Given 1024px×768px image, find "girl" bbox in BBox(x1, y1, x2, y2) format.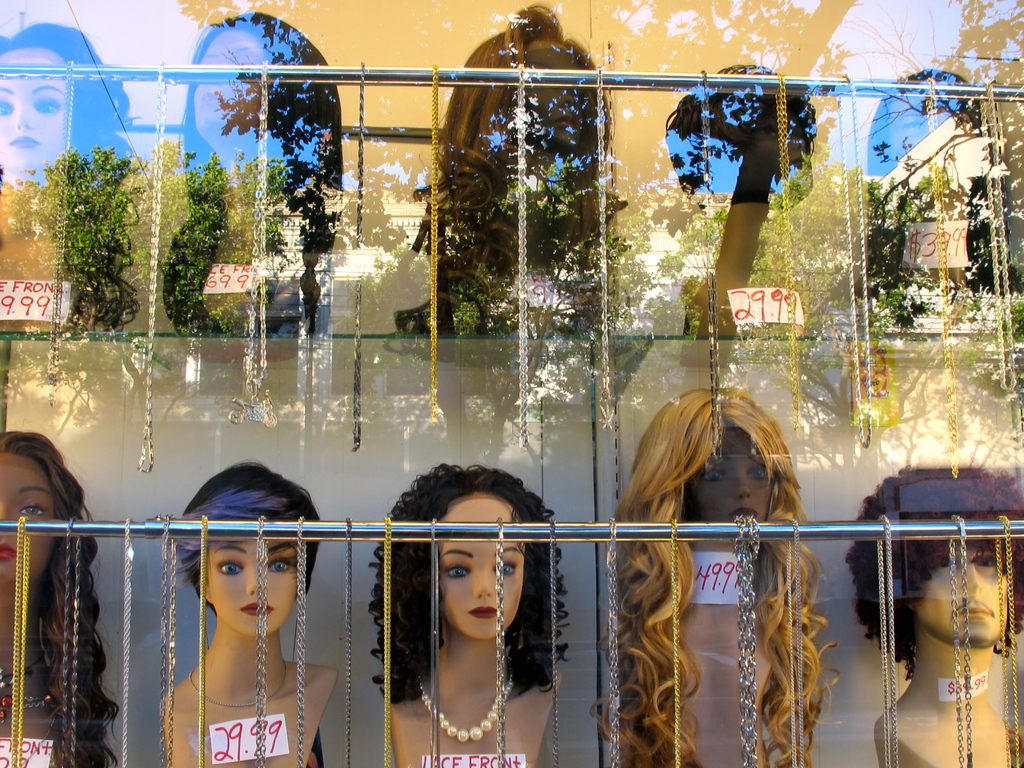
BBox(394, 1, 624, 335).
